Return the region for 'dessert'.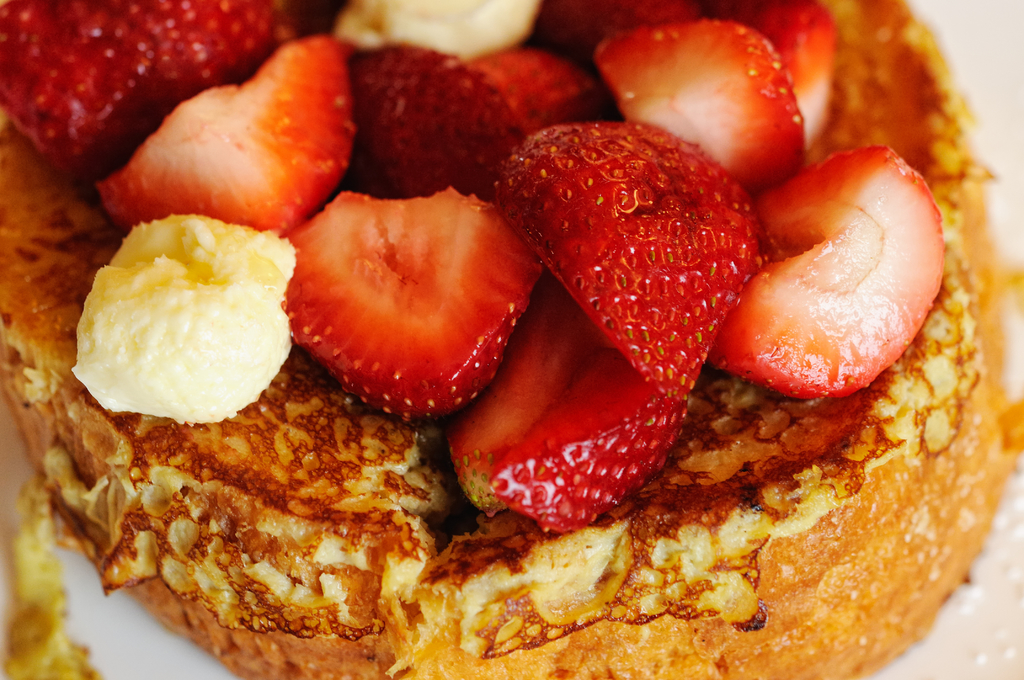
40:28:922:679.
